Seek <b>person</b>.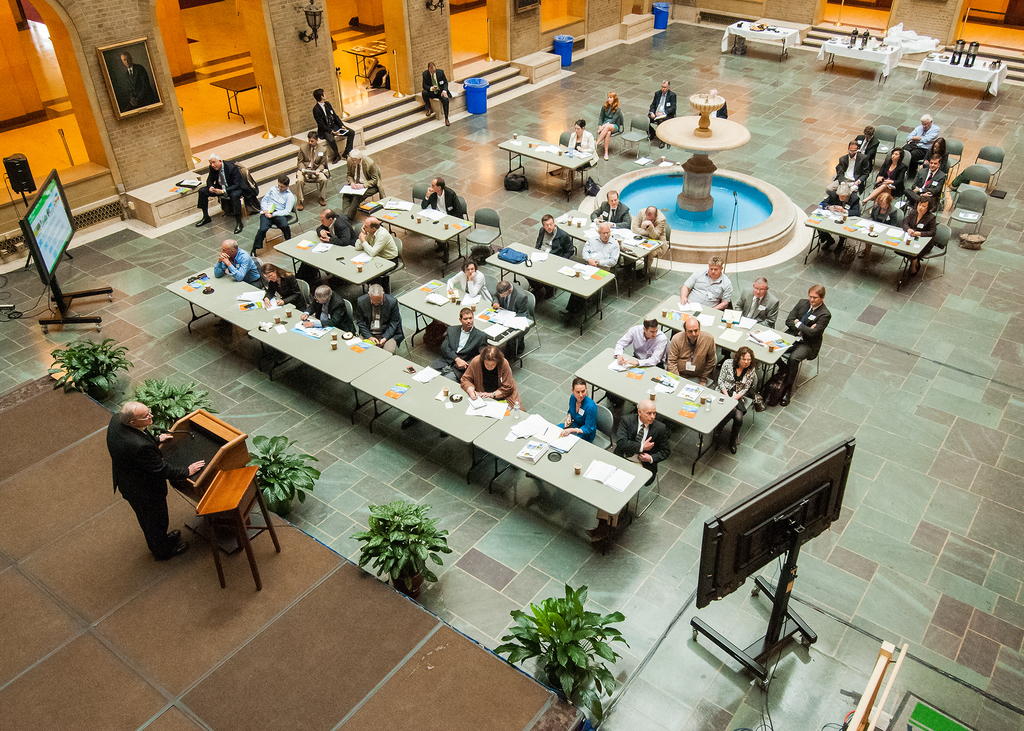
<bbox>662, 311, 723, 383</bbox>.
